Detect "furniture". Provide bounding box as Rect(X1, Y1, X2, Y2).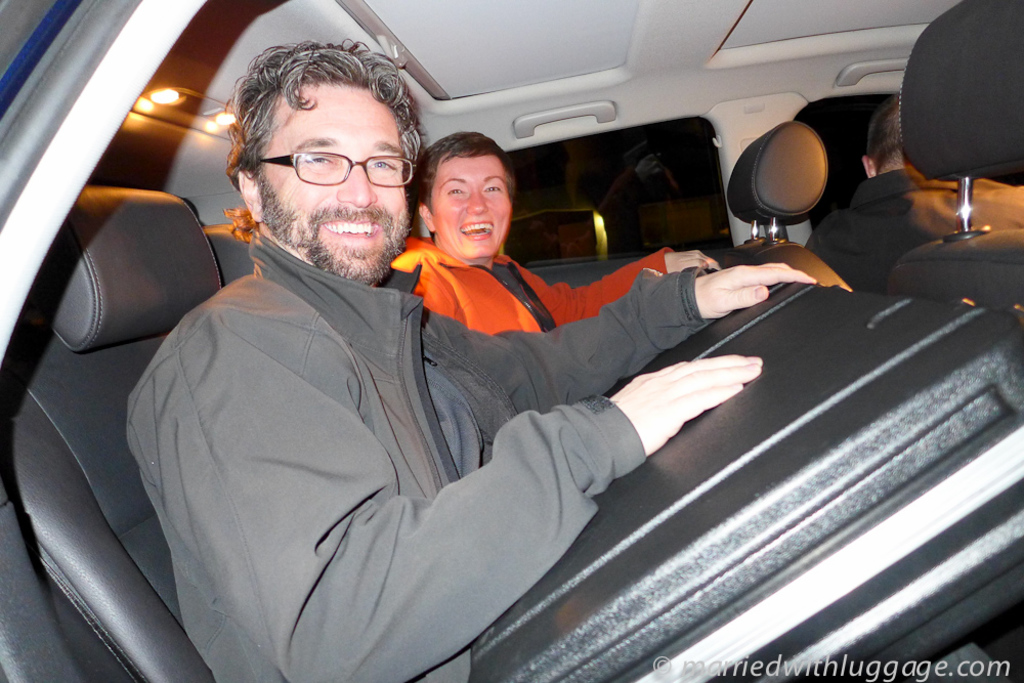
Rect(4, 186, 224, 682).
